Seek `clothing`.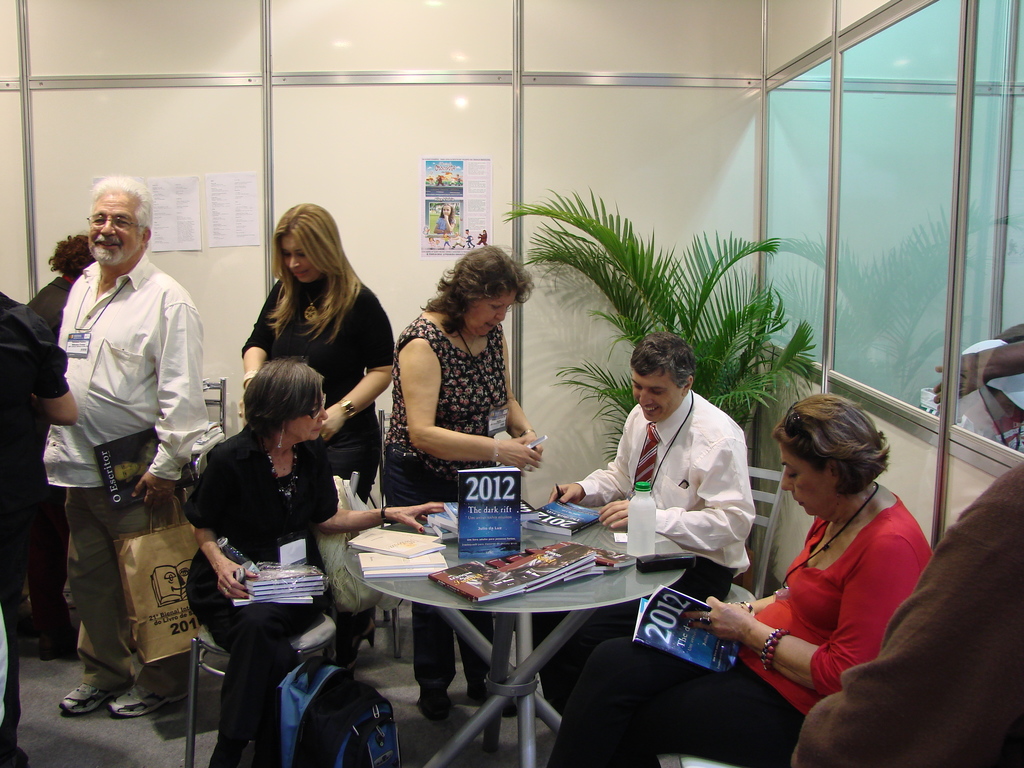
detection(788, 470, 1023, 767).
